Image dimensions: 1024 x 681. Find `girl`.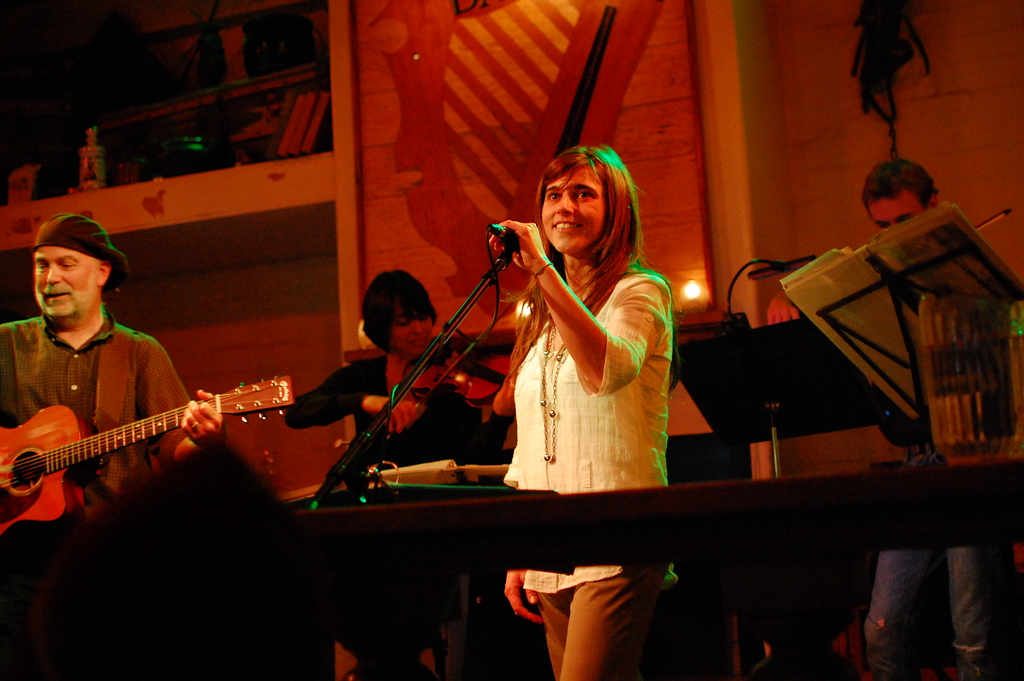
locate(486, 144, 678, 679).
